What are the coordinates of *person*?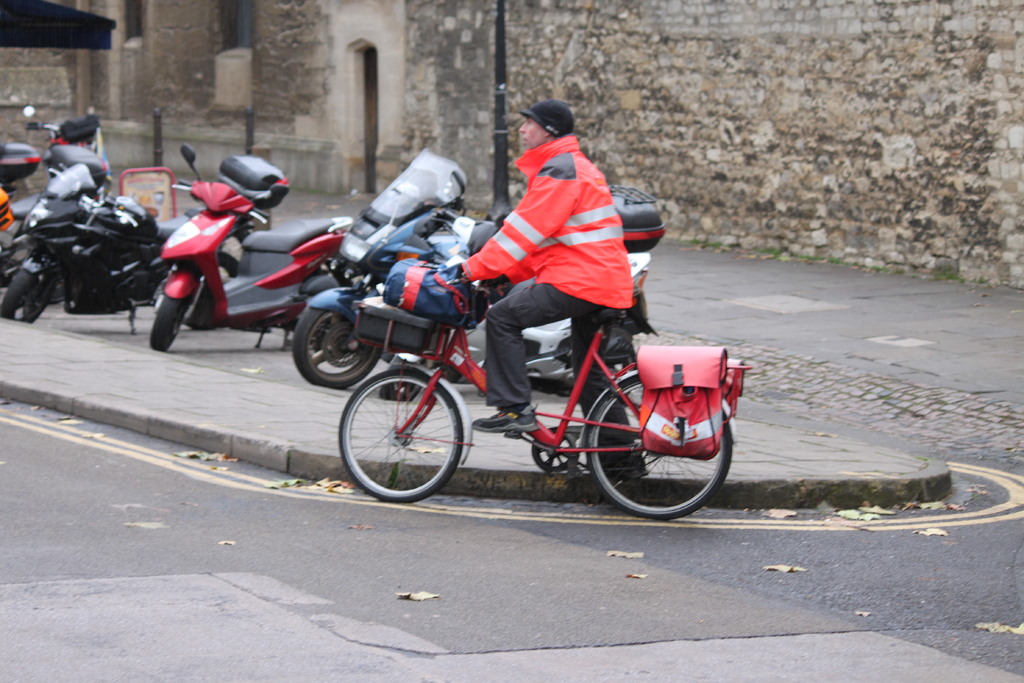
(x1=440, y1=87, x2=666, y2=434).
